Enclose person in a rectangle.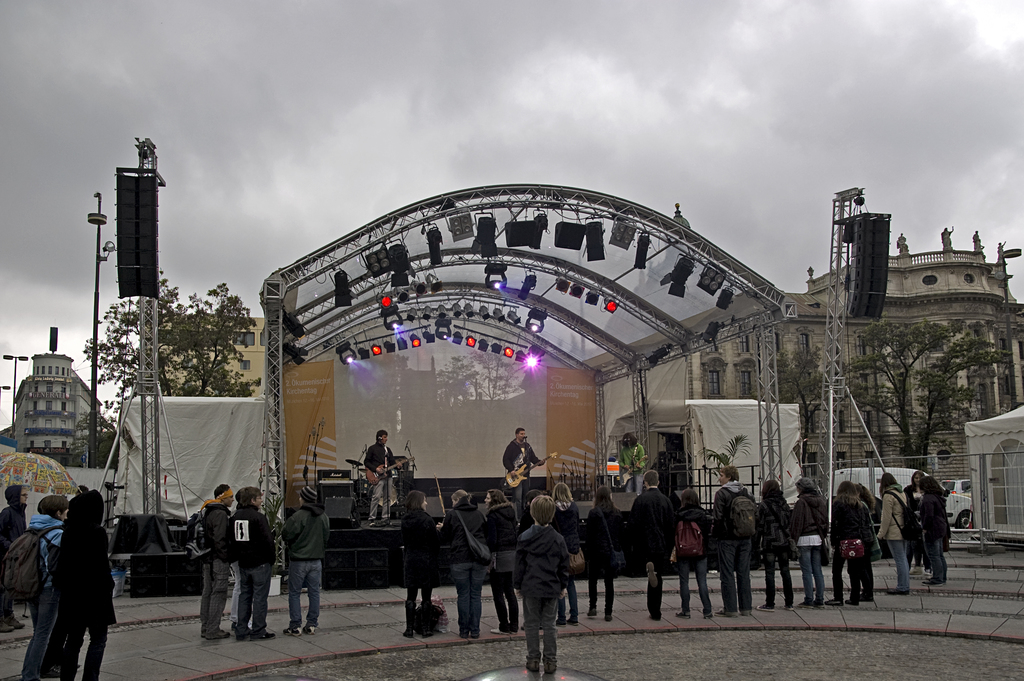
bbox=[708, 457, 762, 618].
